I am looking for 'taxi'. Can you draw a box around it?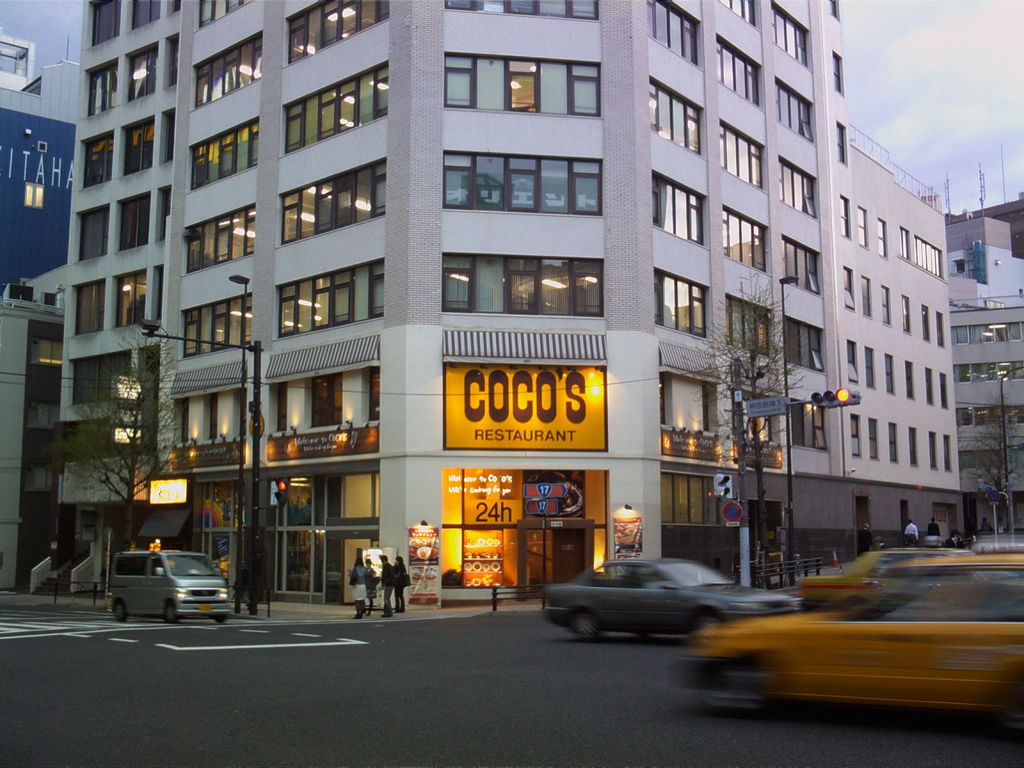
Sure, the bounding box is locate(790, 543, 969, 613).
